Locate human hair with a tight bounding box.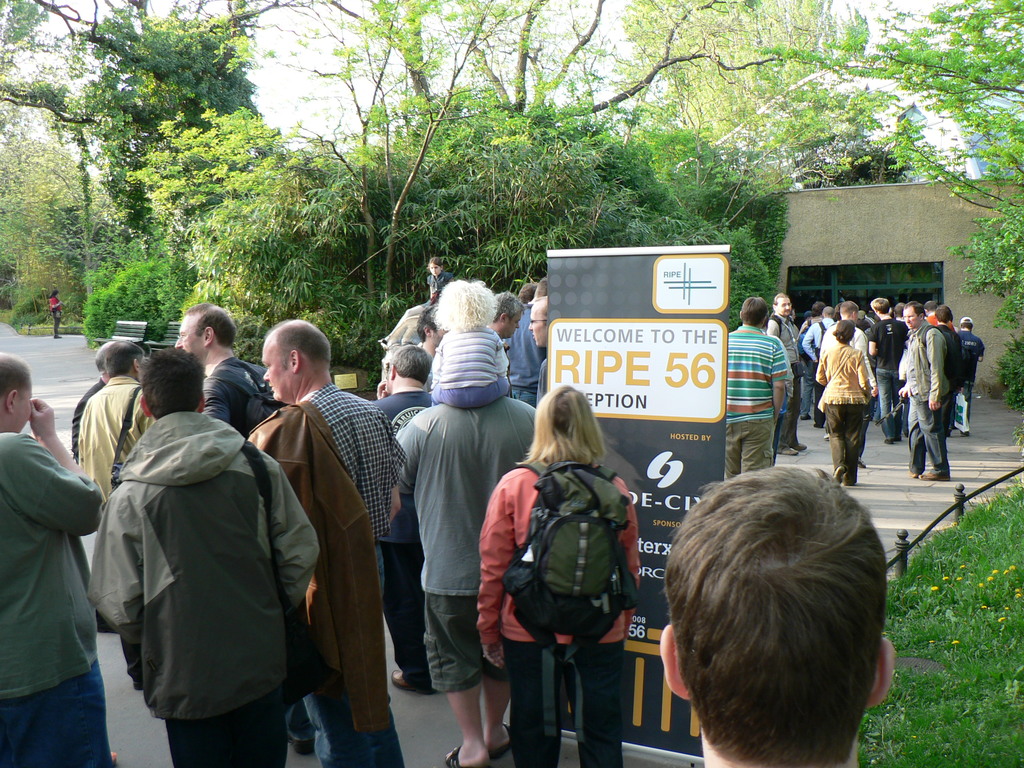
locate(104, 343, 141, 373).
